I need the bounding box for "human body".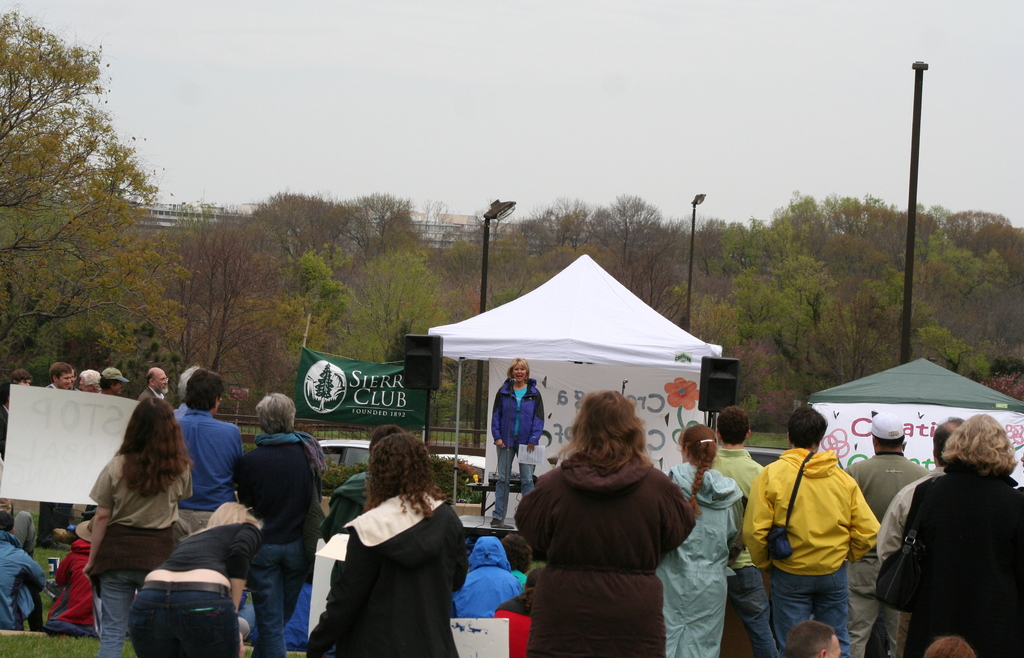
Here it is: x1=303, y1=492, x2=462, y2=657.
